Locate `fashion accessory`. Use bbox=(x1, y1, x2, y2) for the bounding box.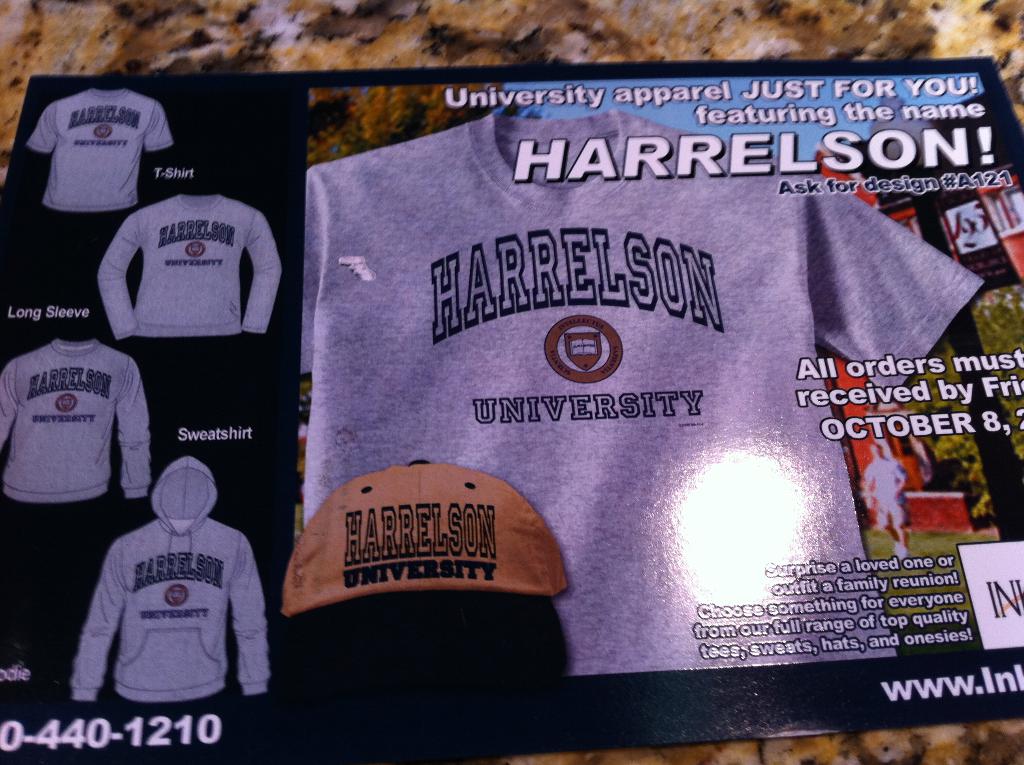
bbox=(278, 454, 573, 620).
